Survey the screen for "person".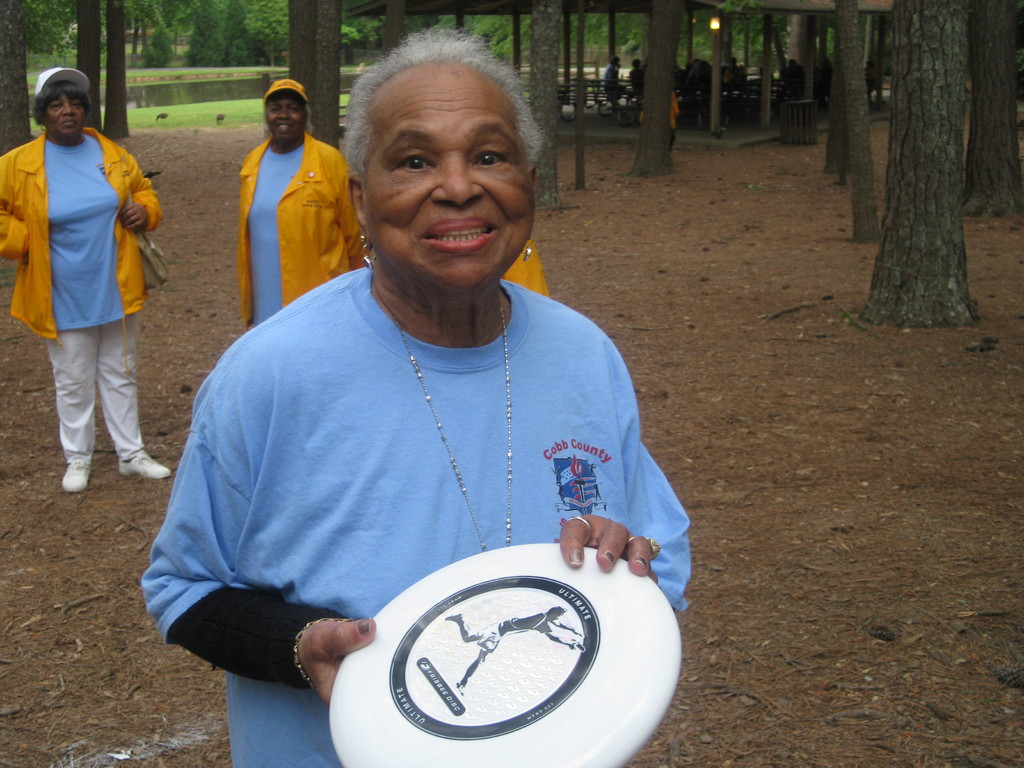
Survey found: bbox(0, 62, 175, 500).
